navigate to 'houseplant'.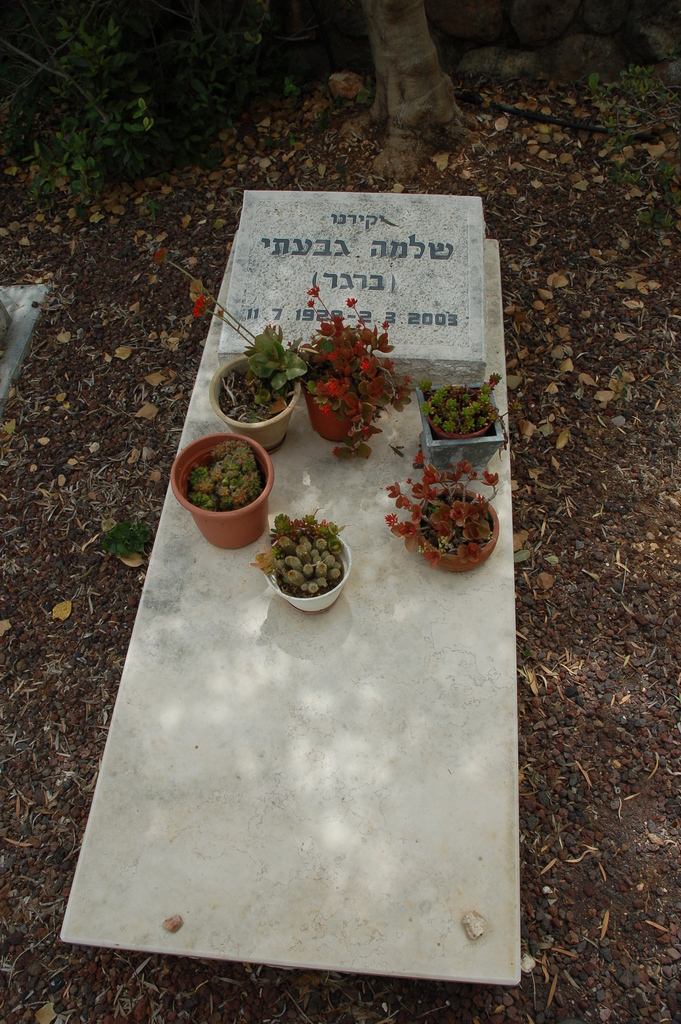
Navigation target: [left=296, top=279, right=415, bottom=458].
